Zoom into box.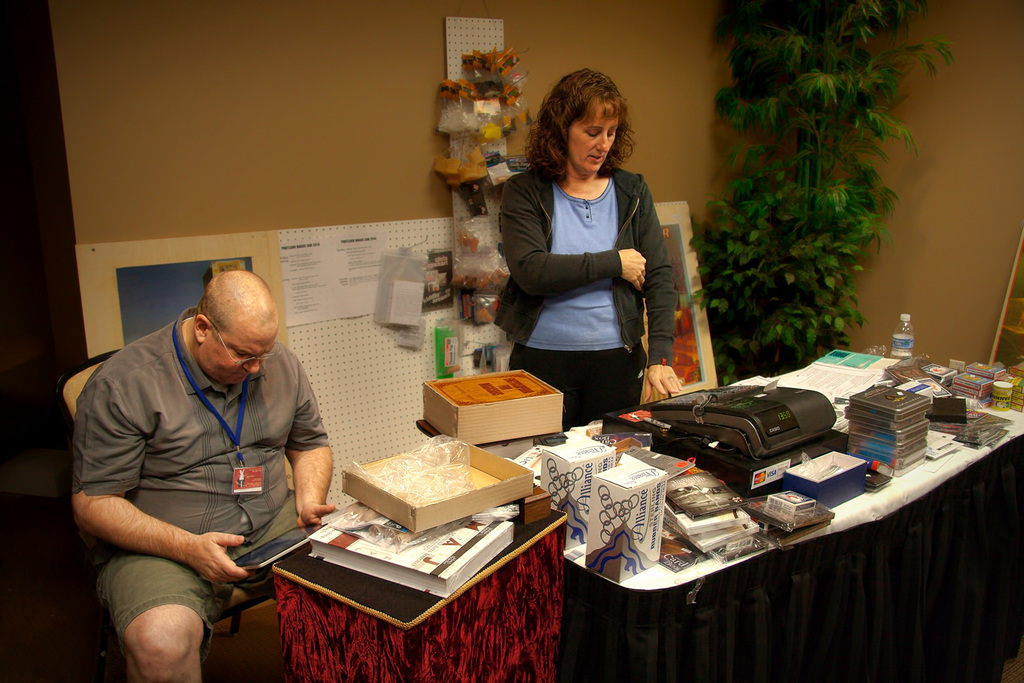
Zoom target: (343,445,533,532).
